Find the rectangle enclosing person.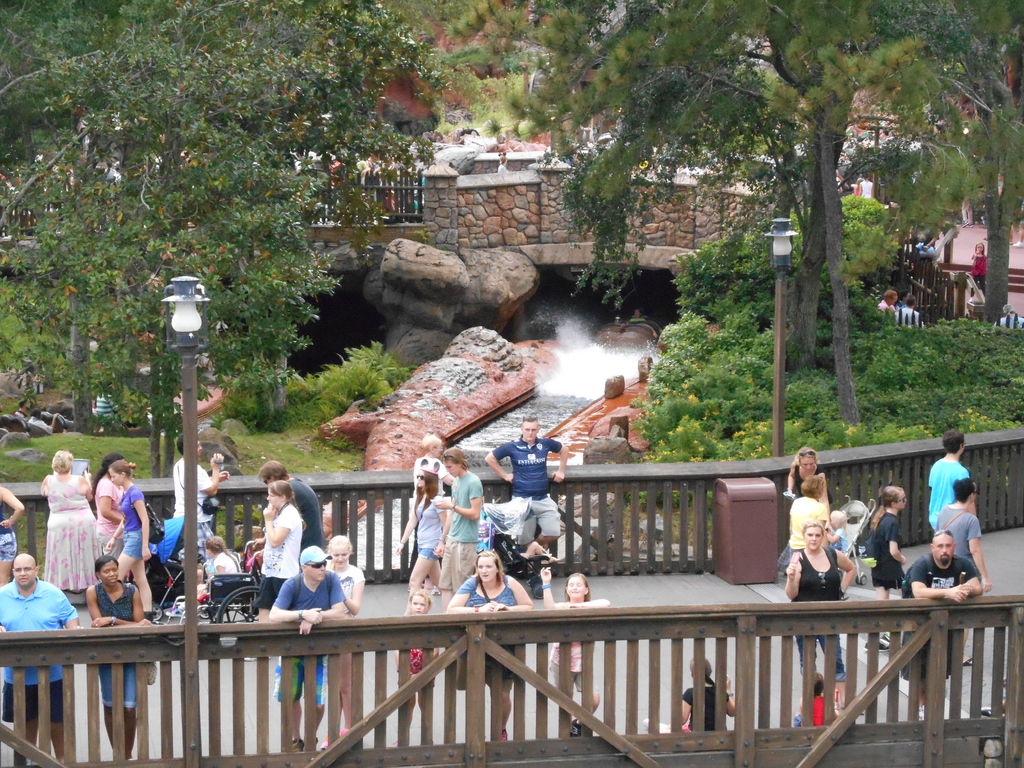
{"x1": 896, "y1": 294, "x2": 923, "y2": 327}.
